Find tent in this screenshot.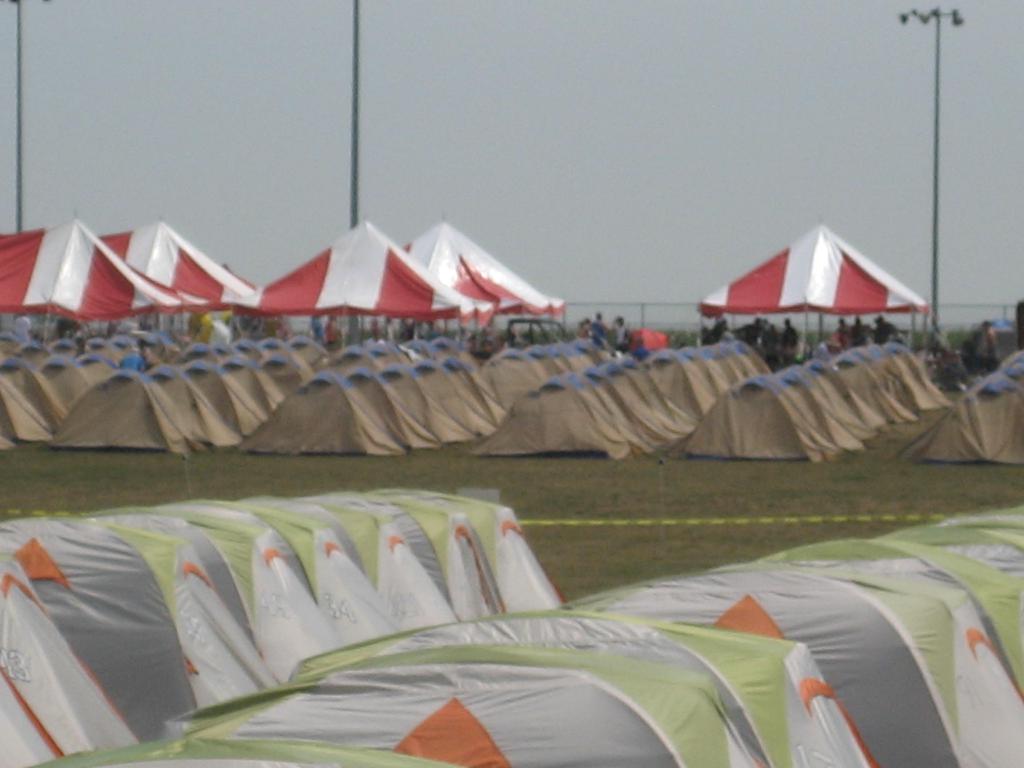
The bounding box for tent is crop(452, 355, 503, 422).
